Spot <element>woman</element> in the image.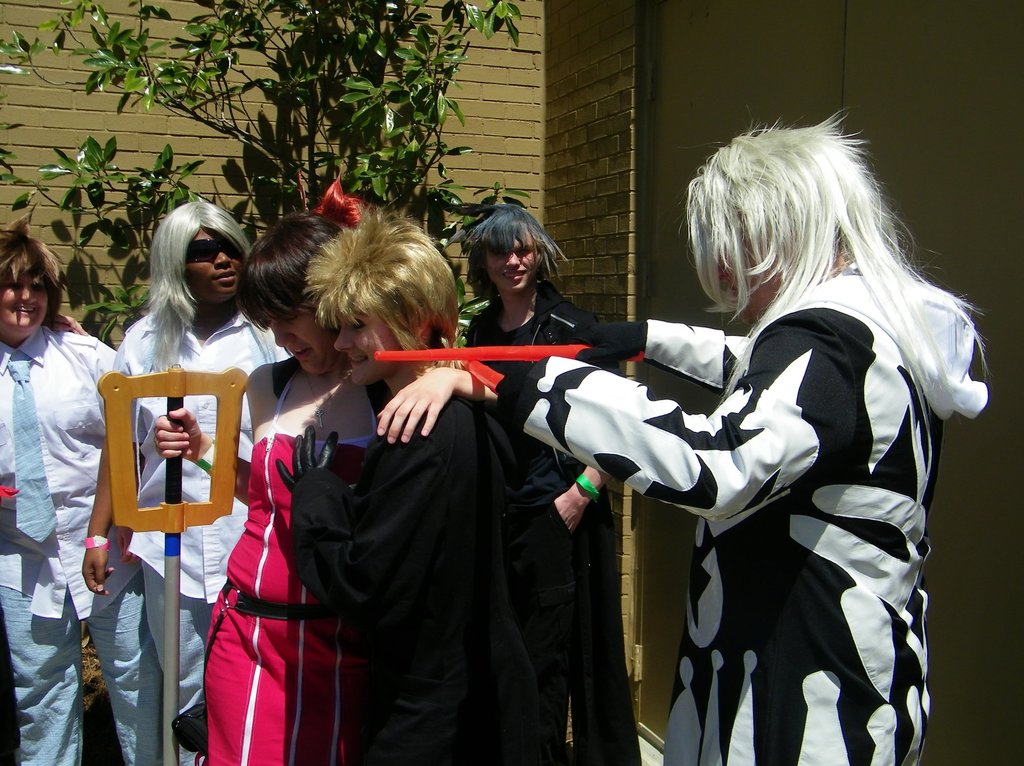
<element>woman</element> found at bbox(79, 202, 290, 765).
